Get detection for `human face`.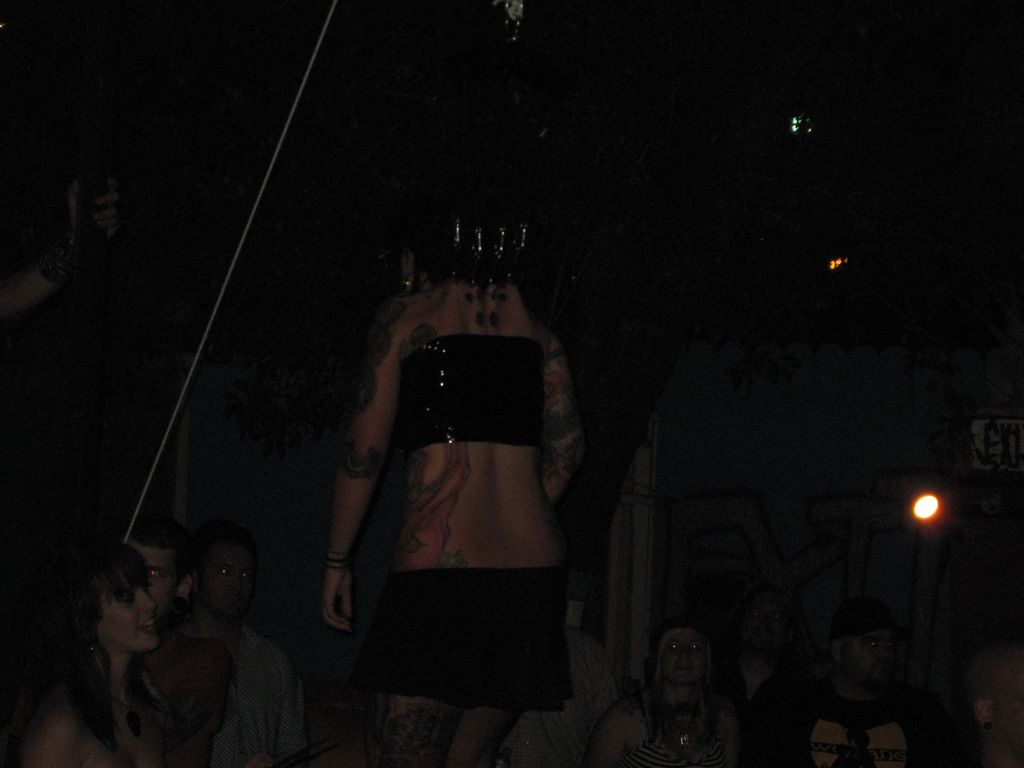
Detection: {"left": 102, "top": 580, "right": 153, "bottom": 651}.
